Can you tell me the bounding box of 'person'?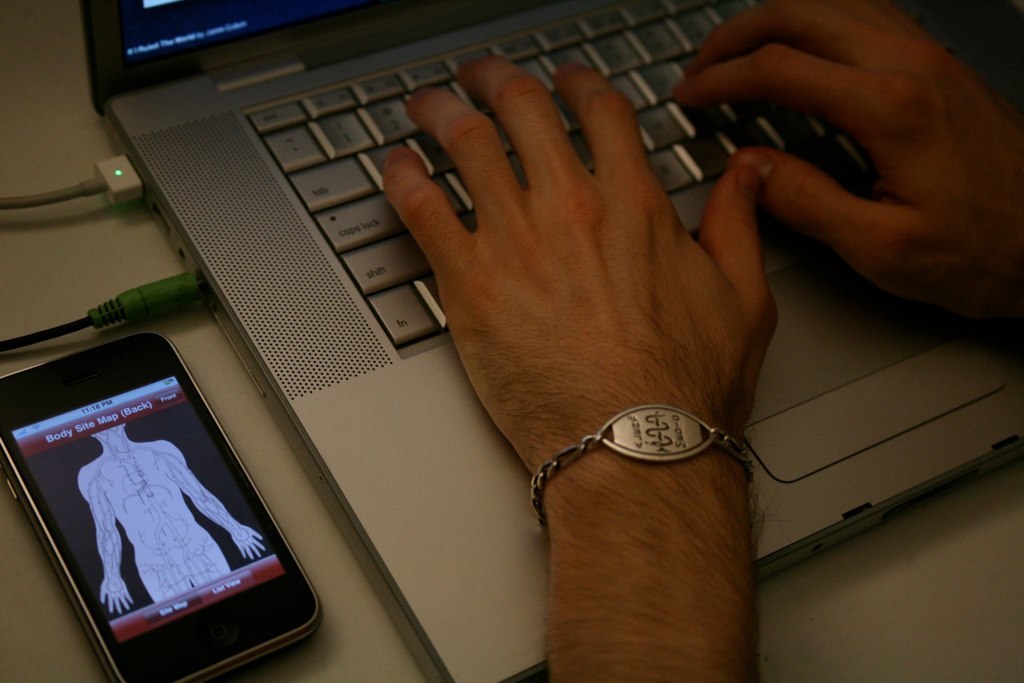
<bbox>241, 0, 834, 645</bbox>.
